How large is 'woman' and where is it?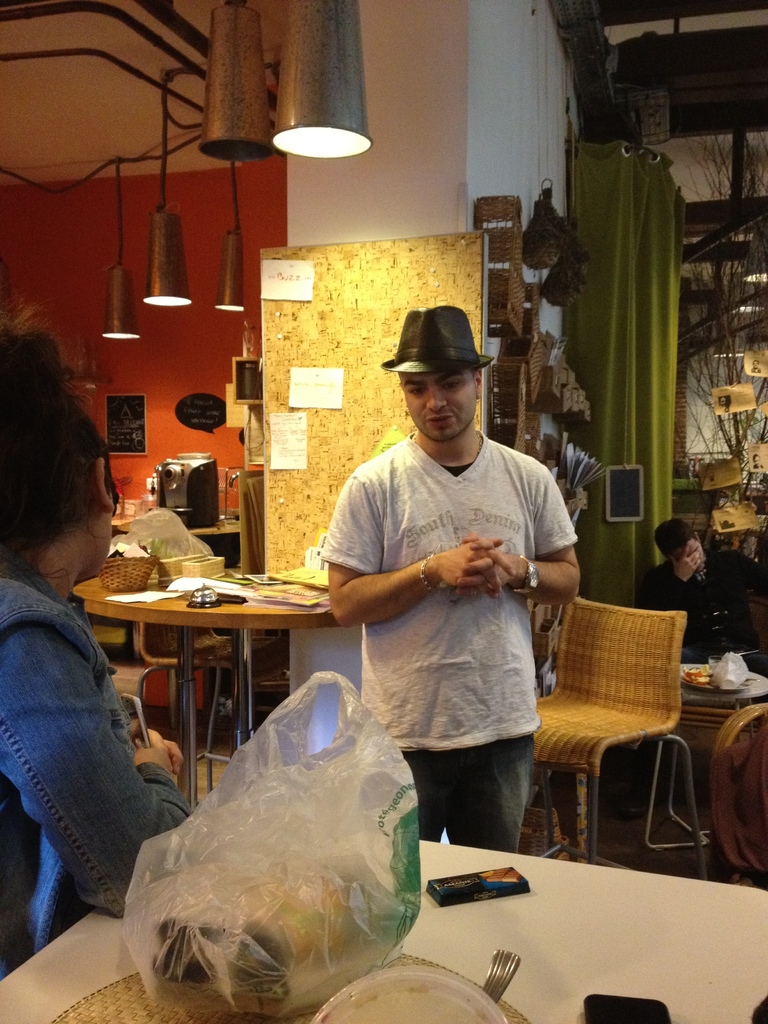
Bounding box: 0 308 203 984.
